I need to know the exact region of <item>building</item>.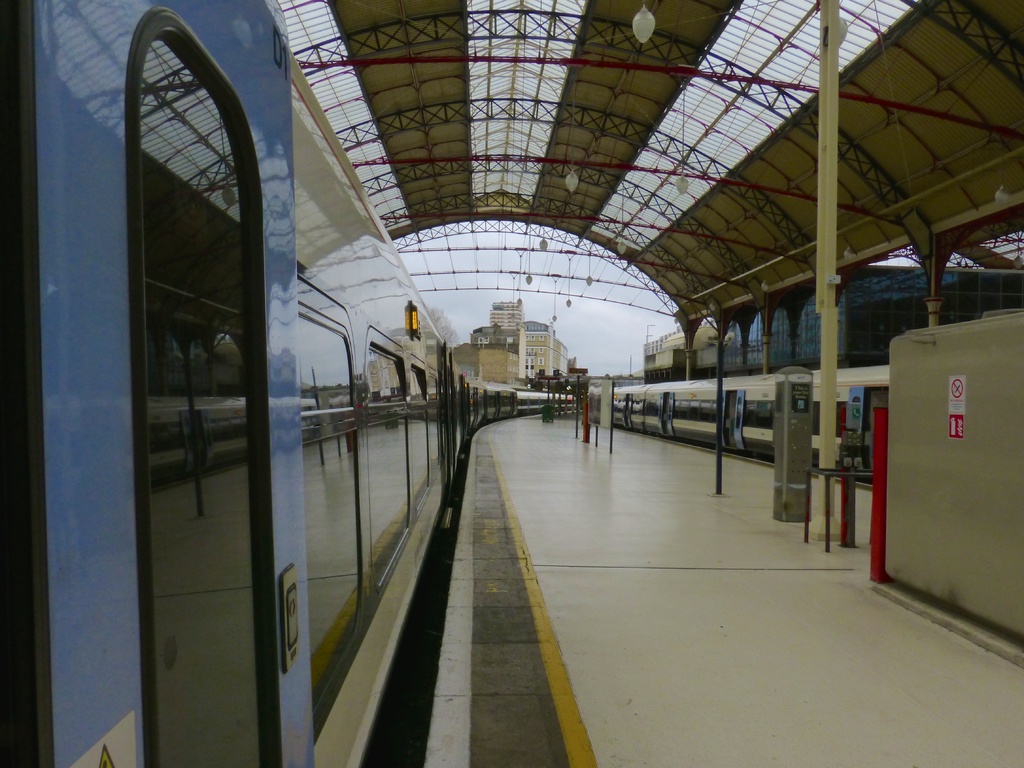
Region: 638, 261, 1019, 389.
